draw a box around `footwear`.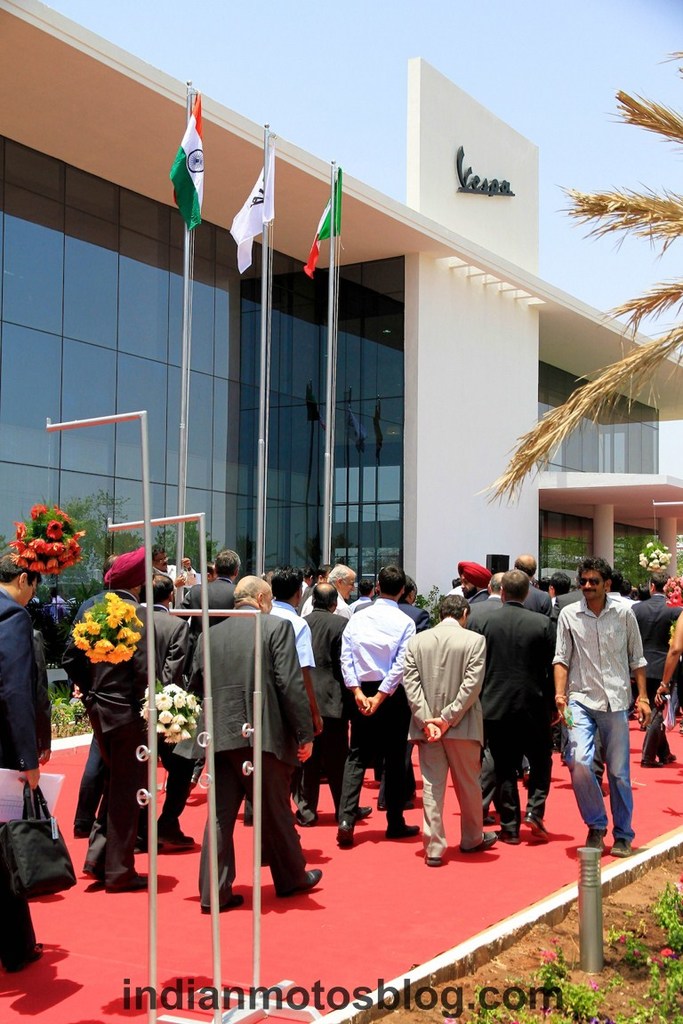
(334,816,358,849).
